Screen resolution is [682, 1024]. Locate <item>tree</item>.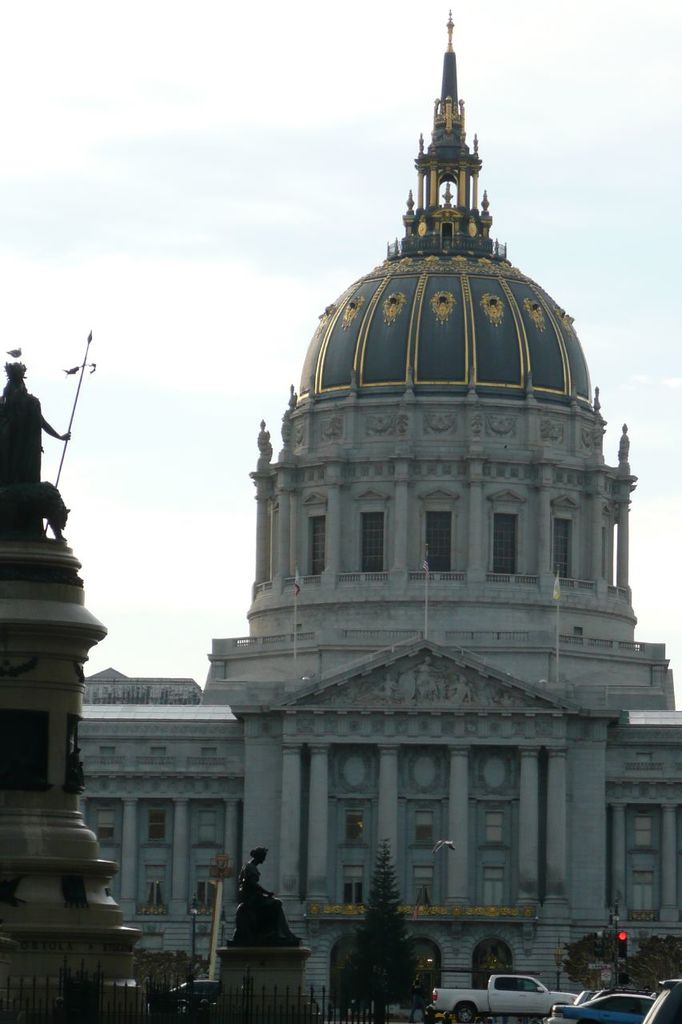
<region>130, 945, 212, 994</region>.
